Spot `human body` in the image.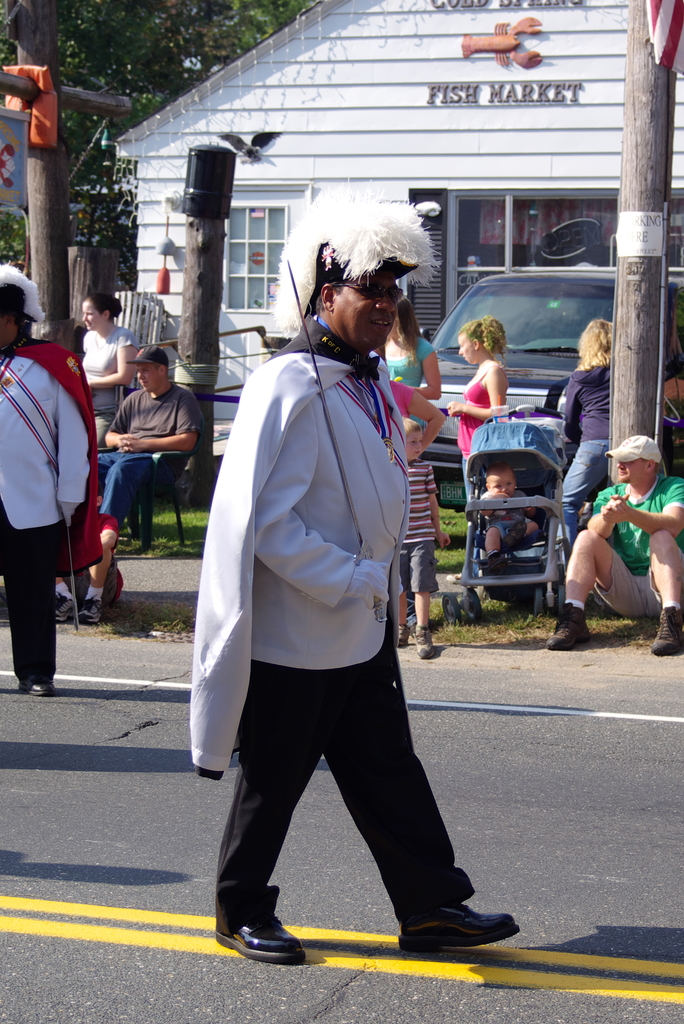
`human body` found at region(3, 338, 100, 697).
